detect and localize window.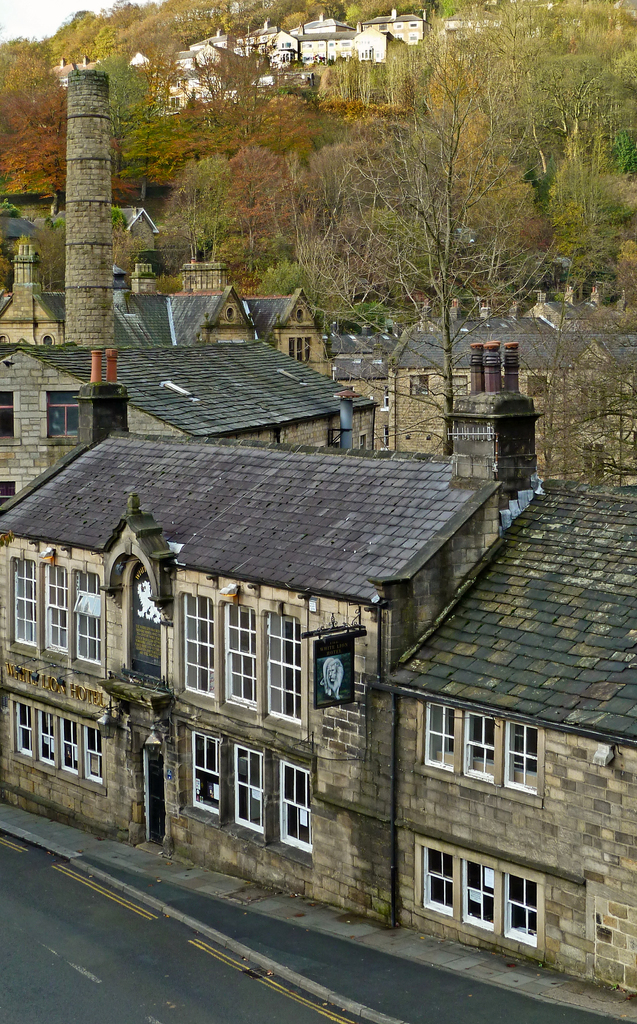
Localized at bbox=[461, 711, 503, 788].
